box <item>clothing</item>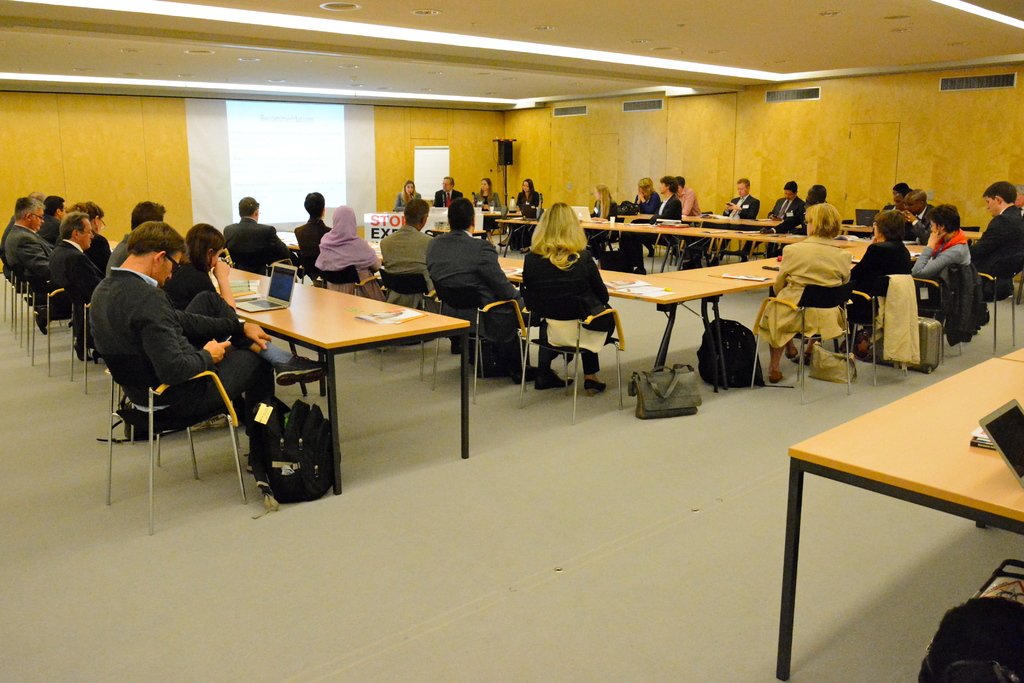
select_region(1, 221, 47, 294)
